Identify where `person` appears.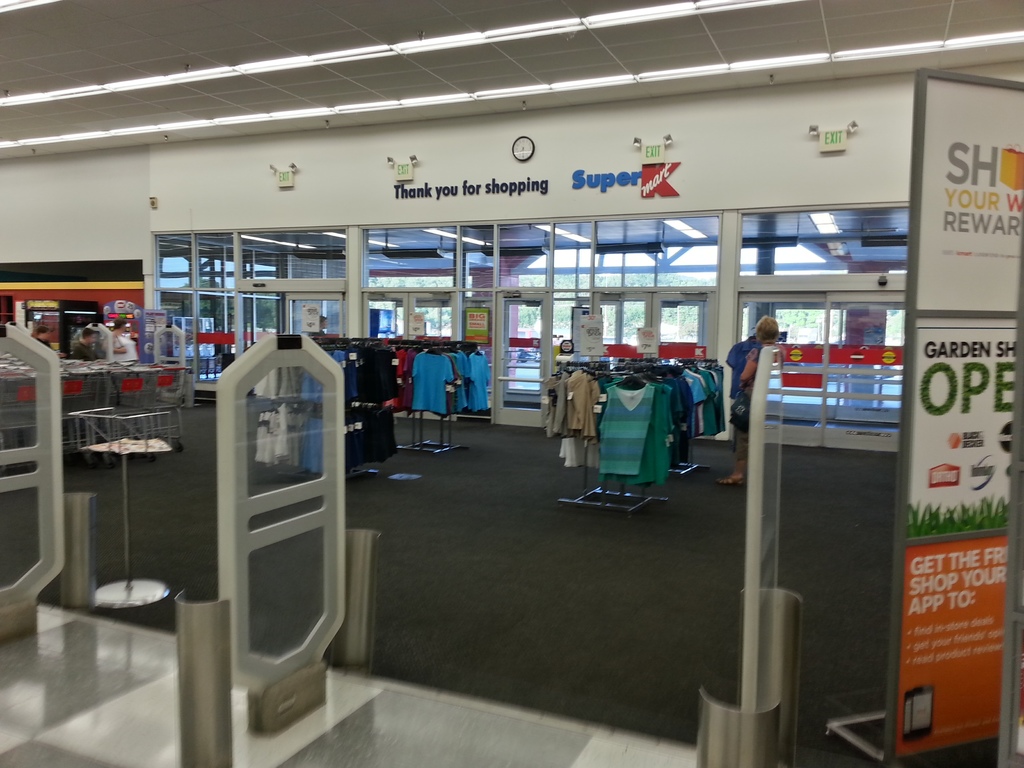
Appears at 33/326/67/365.
